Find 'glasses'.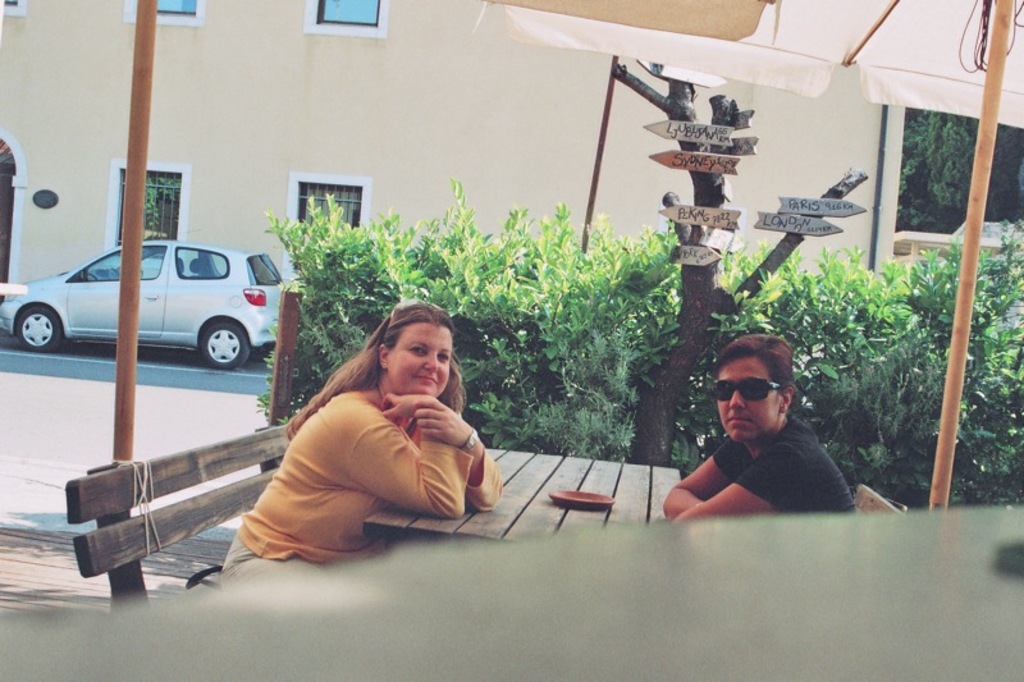
Rect(710, 376, 786, 407).
